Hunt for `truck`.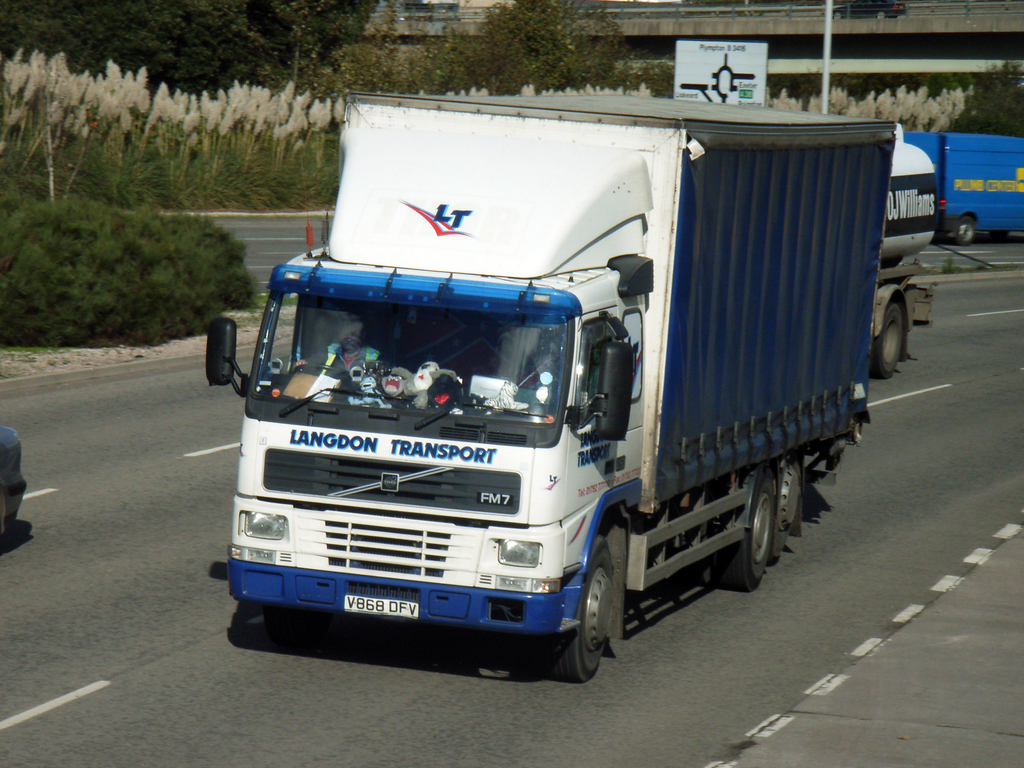
Hunted down at detection(902, 124, 1023, 257).
